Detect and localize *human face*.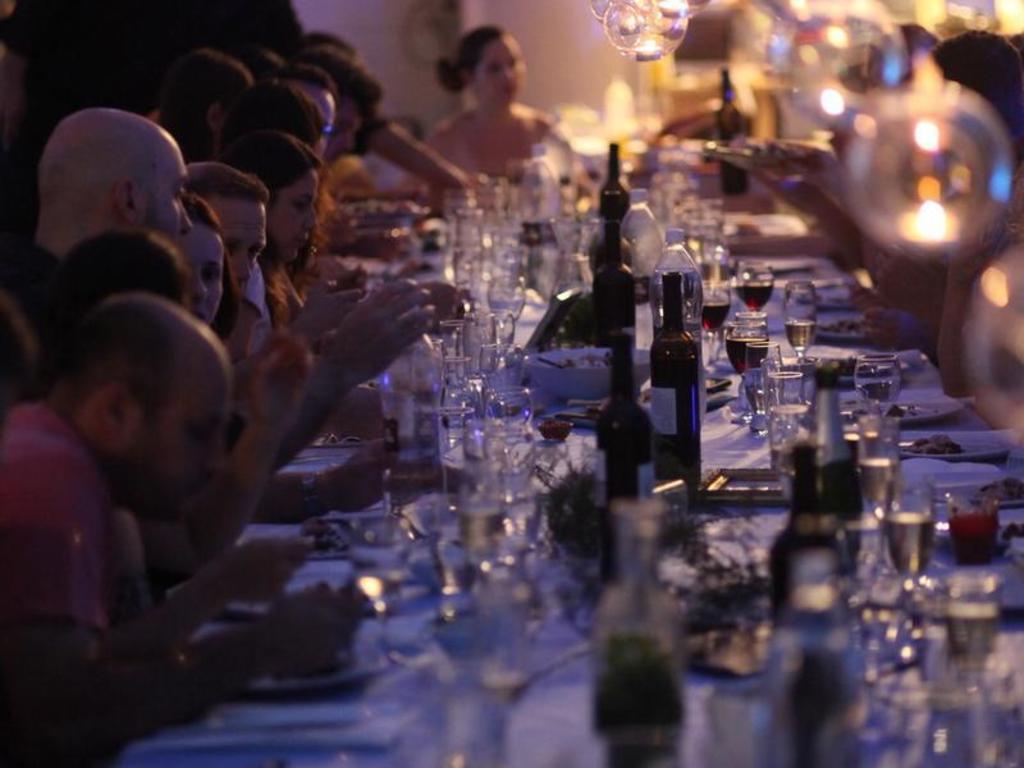
Localized at locate(307, 93, 335, 159).
